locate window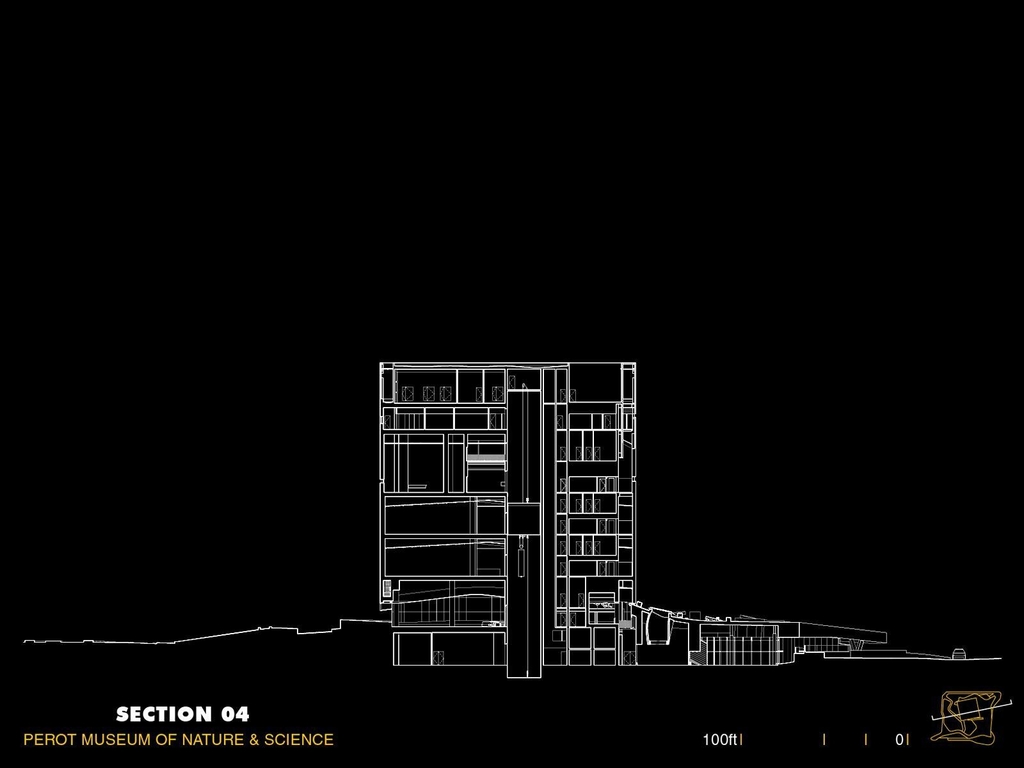
[x1=604, y1=415, x2=611, y2=428]
